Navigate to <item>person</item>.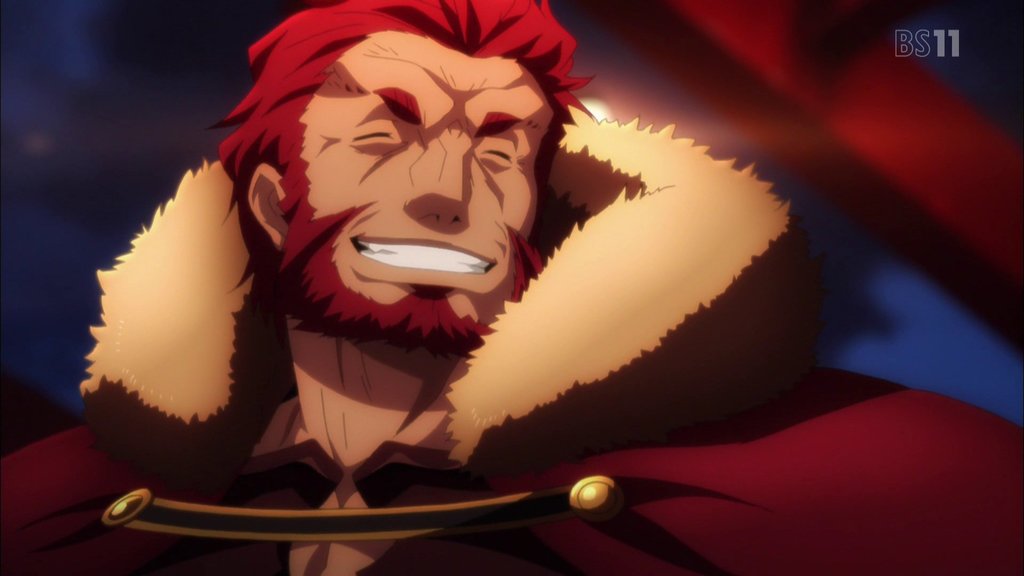
Navigation target: left=0, top=0, right=1023, bottom=575.
